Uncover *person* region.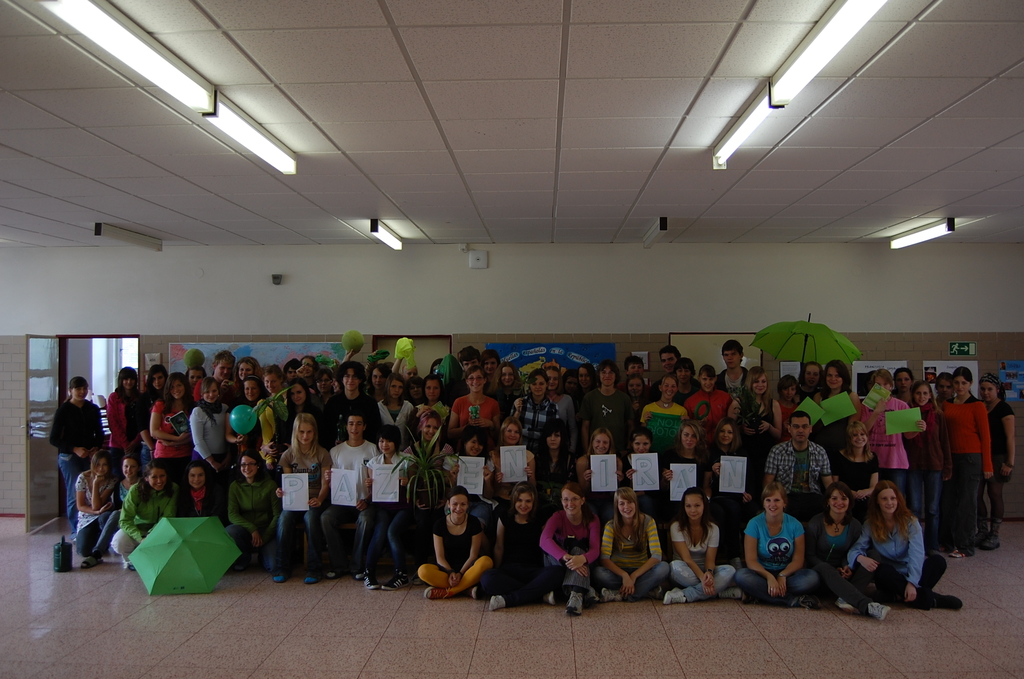
Uncovered: detection(104, 366, 147, 511).
